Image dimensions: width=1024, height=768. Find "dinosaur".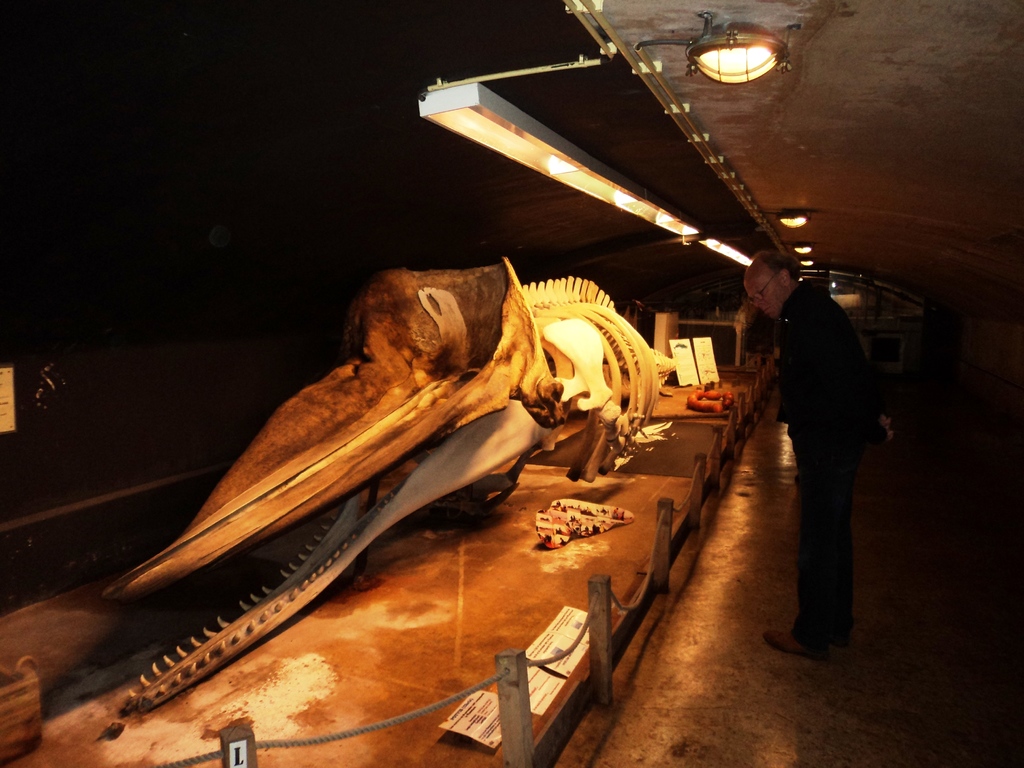
bbox(89, 254, 680, 719).
